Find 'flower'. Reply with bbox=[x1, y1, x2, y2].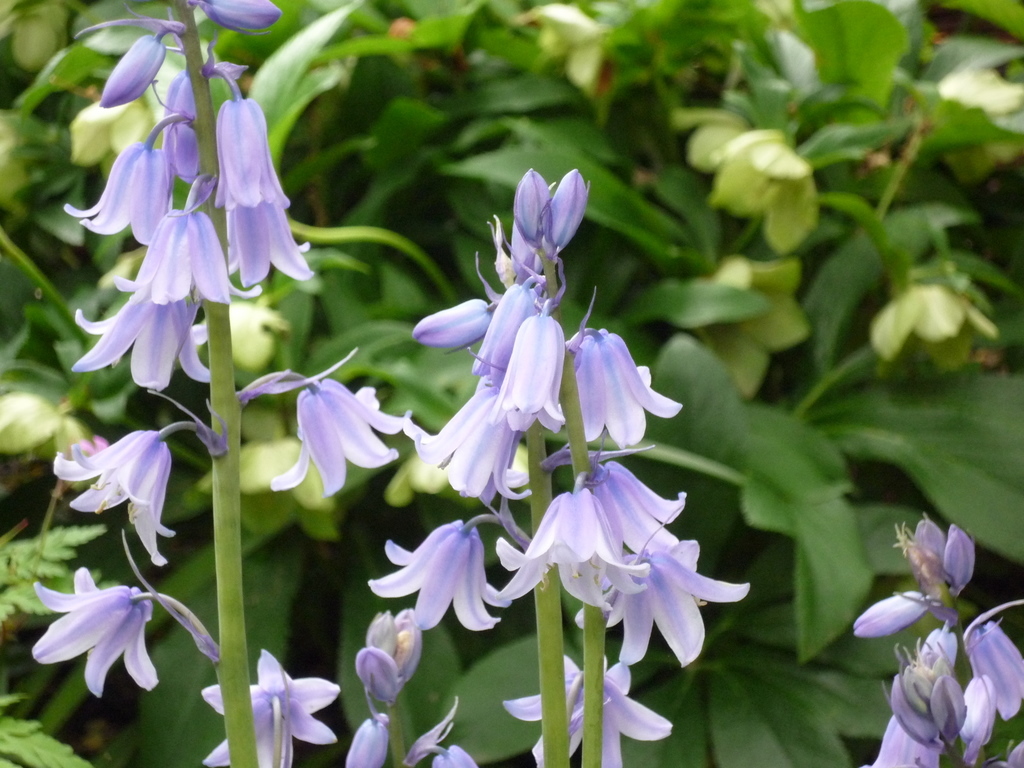
bbox=[369, 511, 501, 633].
